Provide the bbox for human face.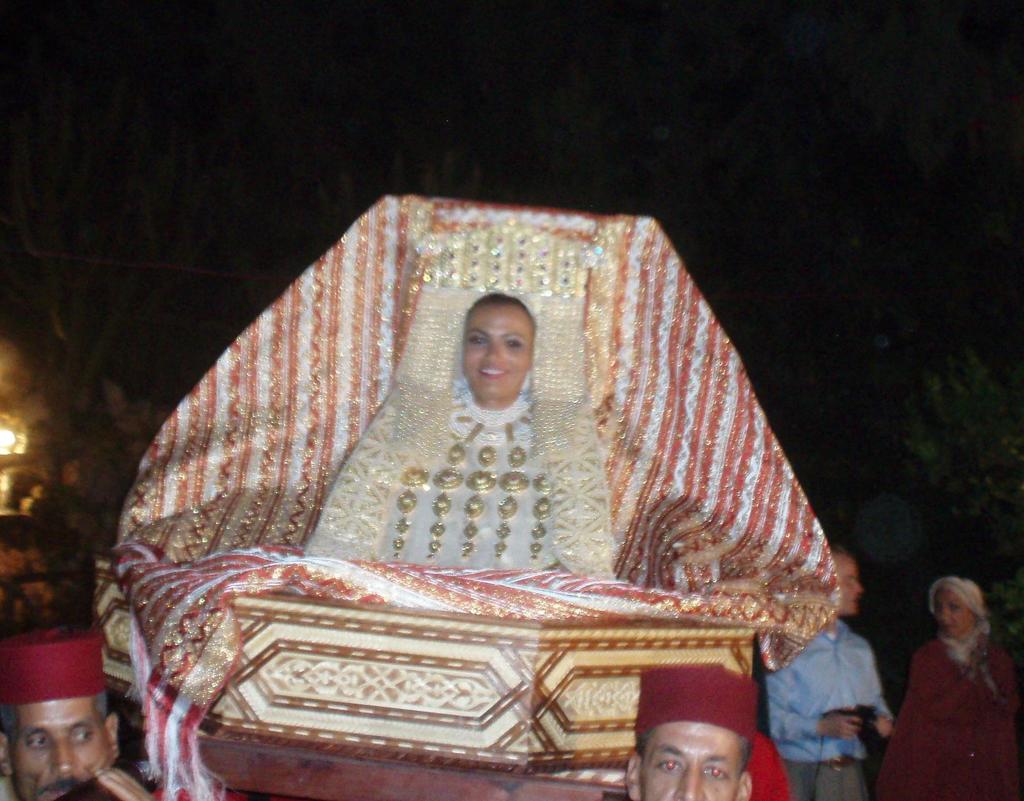
x1=467, y1=298, x2=533, y2=401.
